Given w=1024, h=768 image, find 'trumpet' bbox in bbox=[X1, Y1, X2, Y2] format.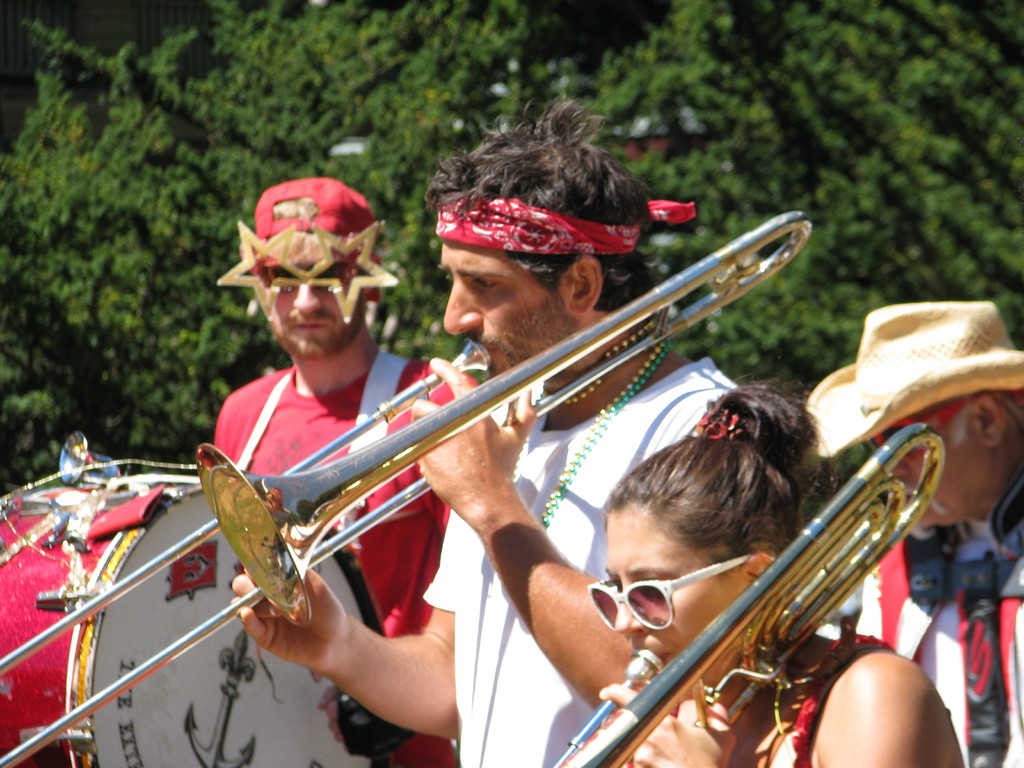
bbox=[554, 429, 955, 767].
